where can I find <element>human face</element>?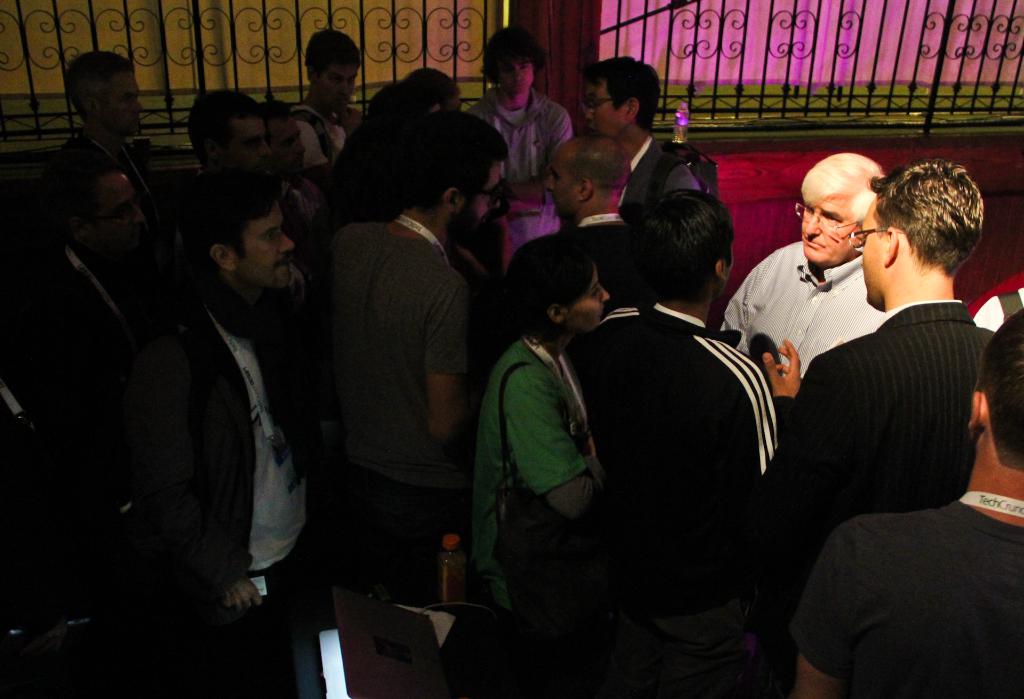
You can find it at [317,64,359,108].
